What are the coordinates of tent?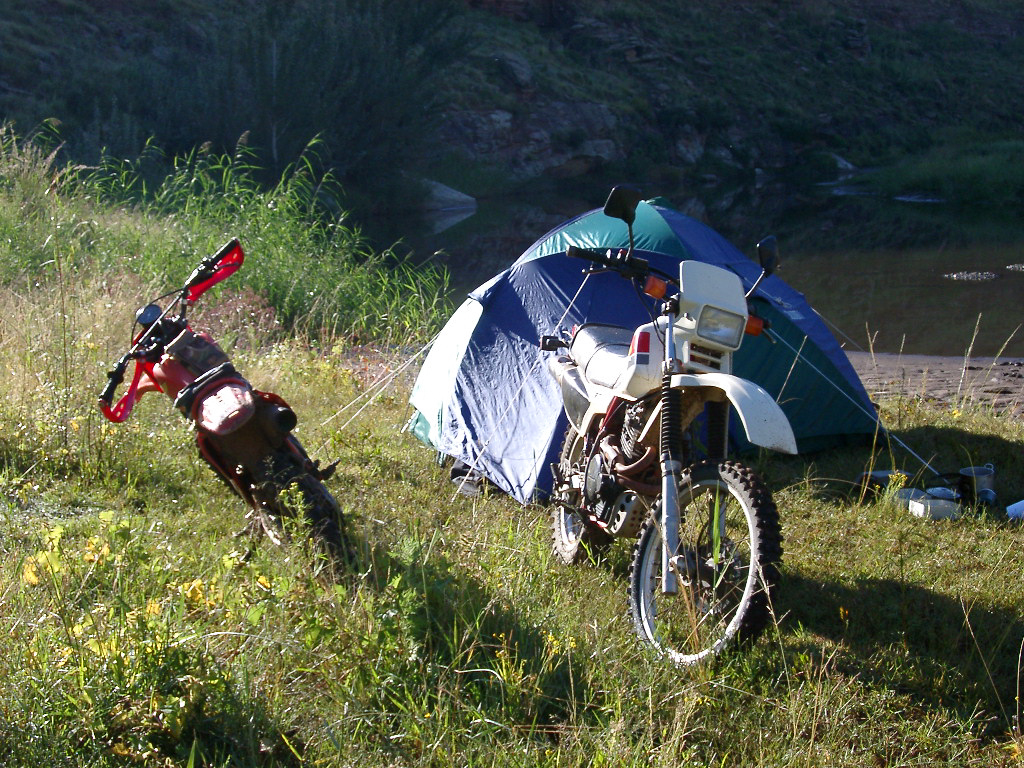
<box>409,197,880,602</box>.
